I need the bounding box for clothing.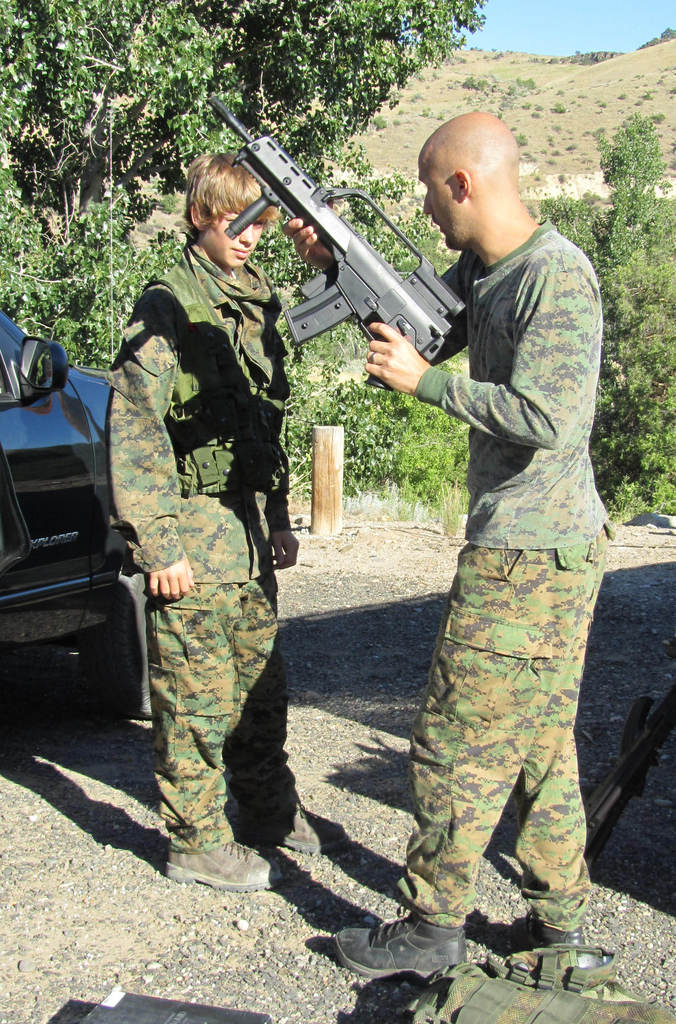
Here it is: l=401, t=222, r=615, b=936.
